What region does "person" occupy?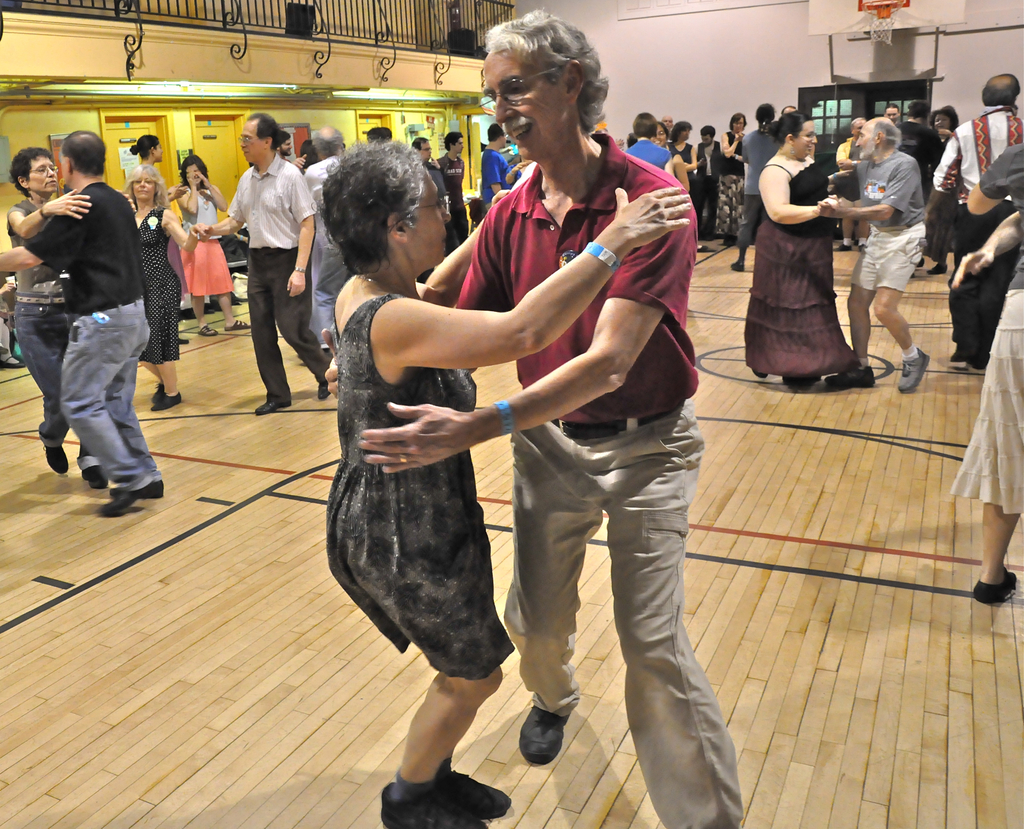
select_region(657, 113, 677, 145).
